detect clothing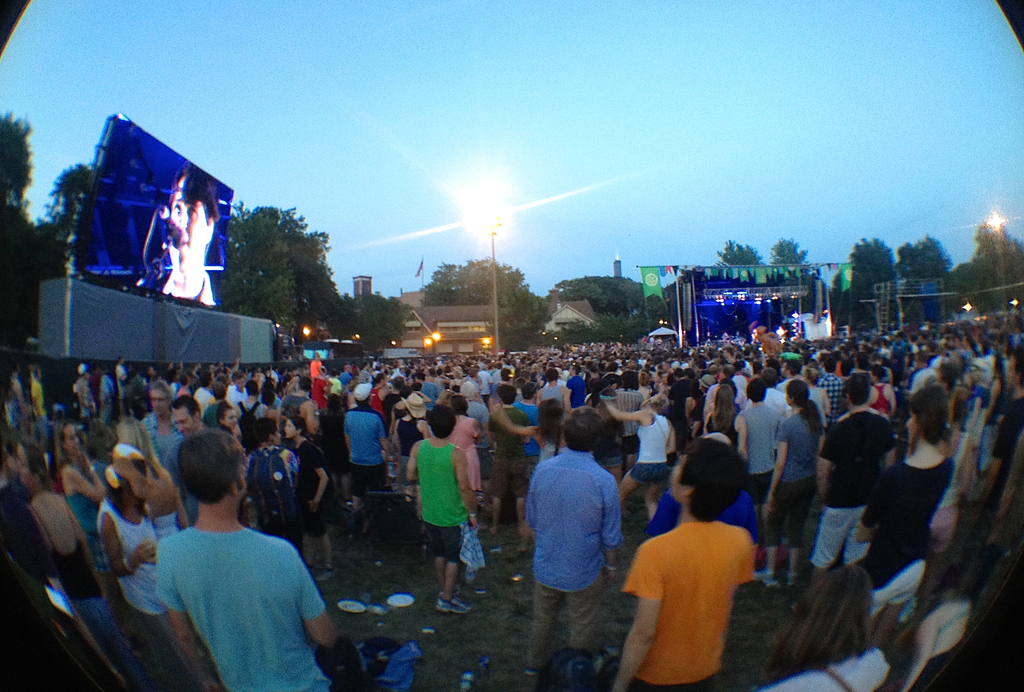
[left=490, top=460, right=529, bottom=494]
